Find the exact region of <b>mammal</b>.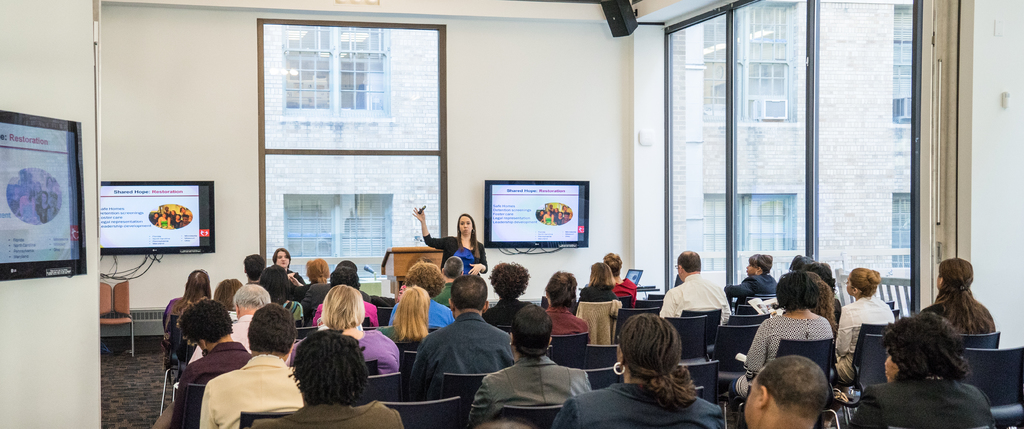
Exact region: [328, 255, 369, 297].
